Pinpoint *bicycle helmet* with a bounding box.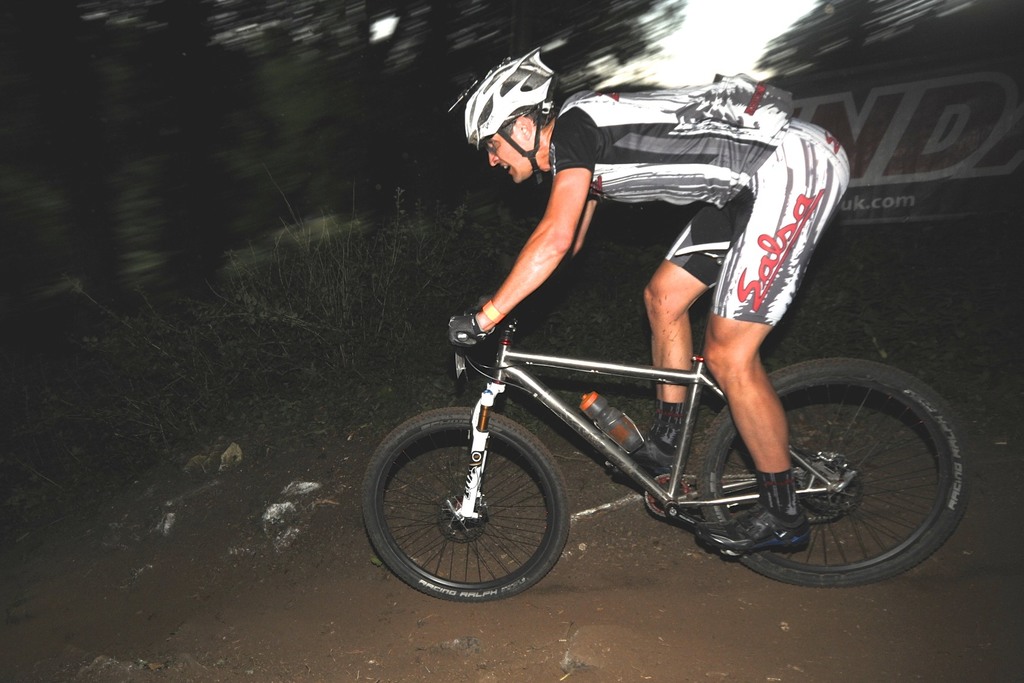
crop(463, 48, 571, 182).
